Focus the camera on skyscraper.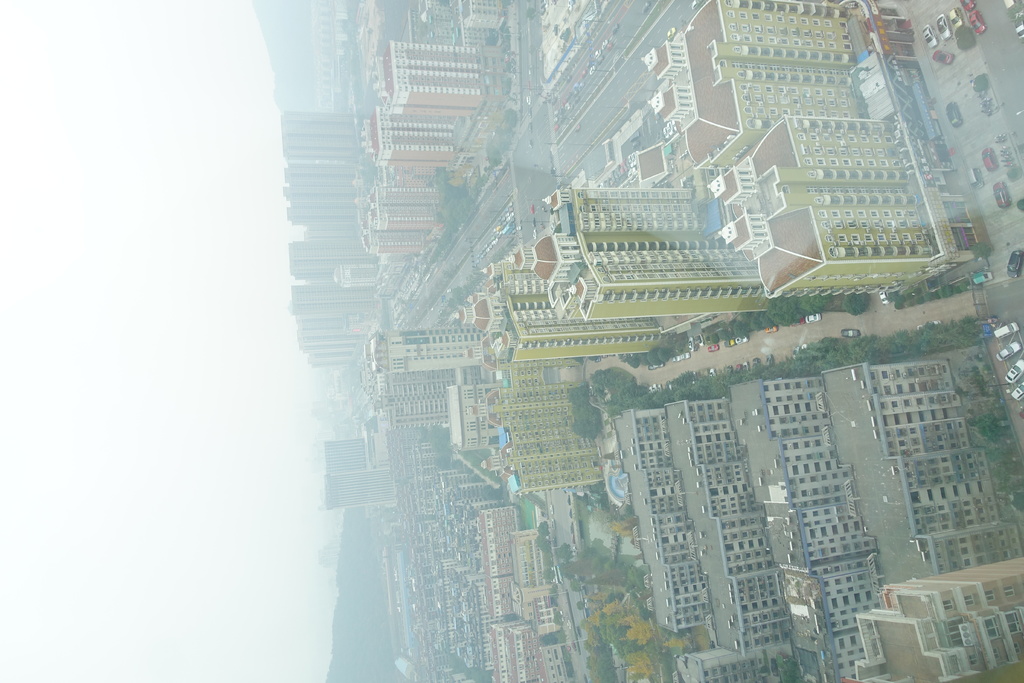
Focus region: region(493, 316, 653, 362).
